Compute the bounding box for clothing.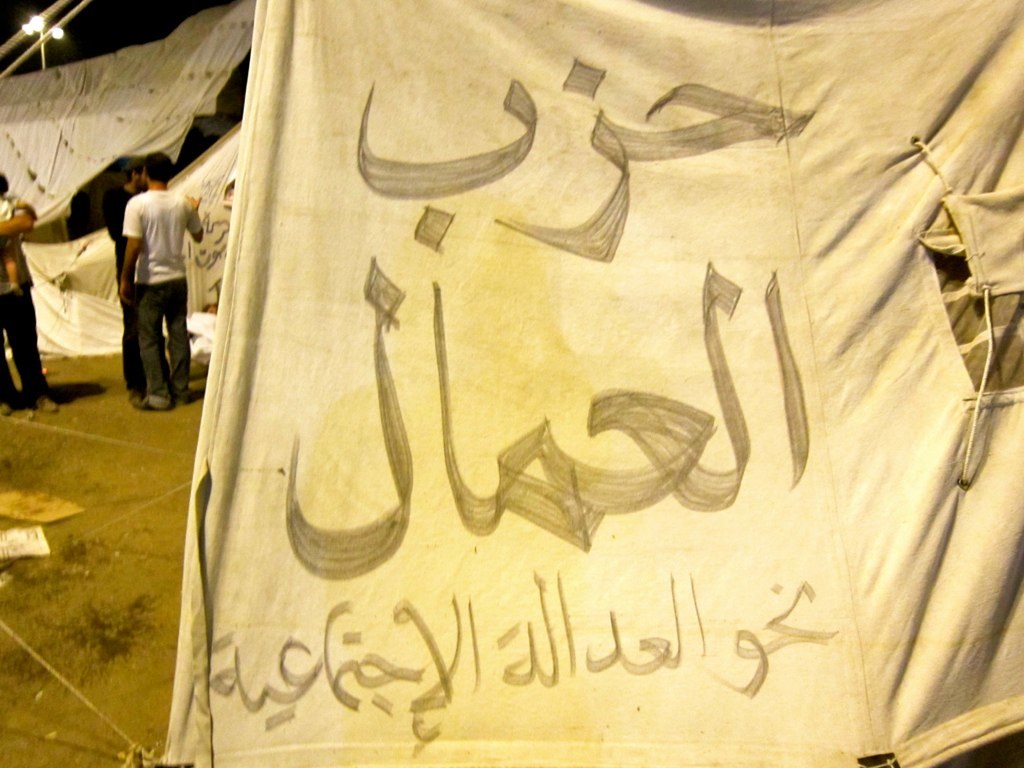
BBox(127, 185, 204, 404).
